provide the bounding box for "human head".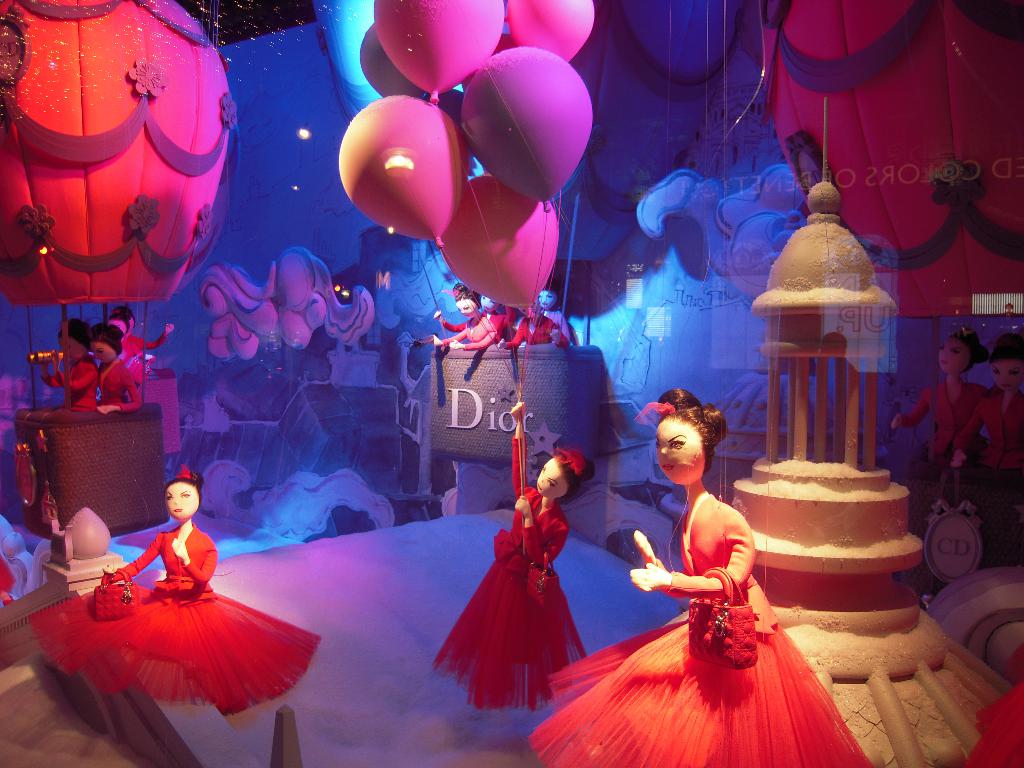
{"x1": 935, "y1": 339, "x2": 975, "y2": 372}.
